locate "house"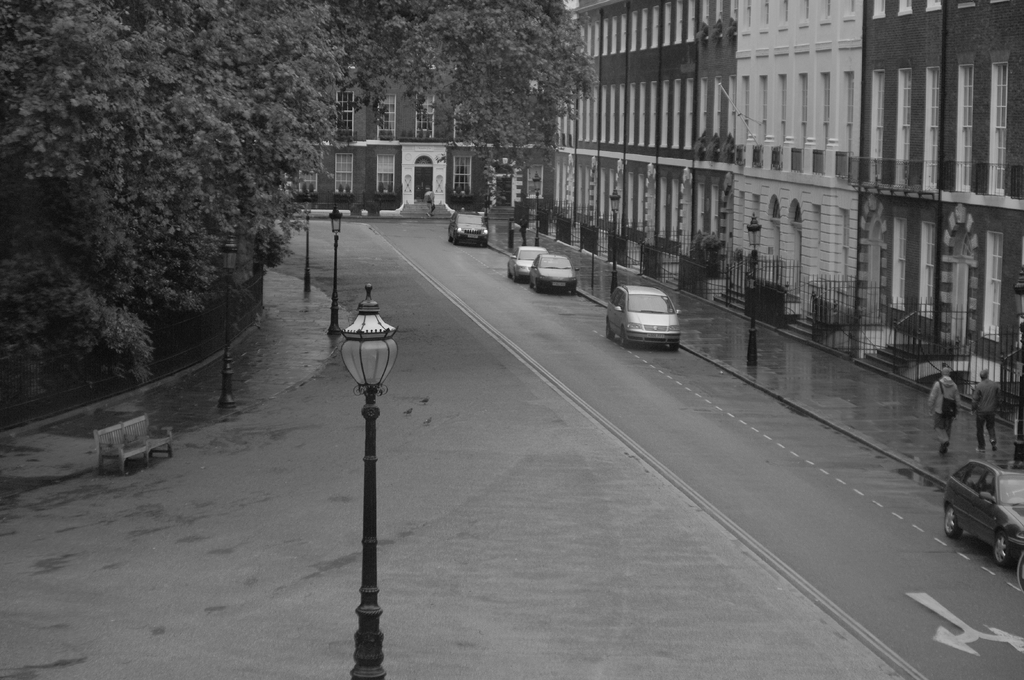
376, 83, 450, 223
